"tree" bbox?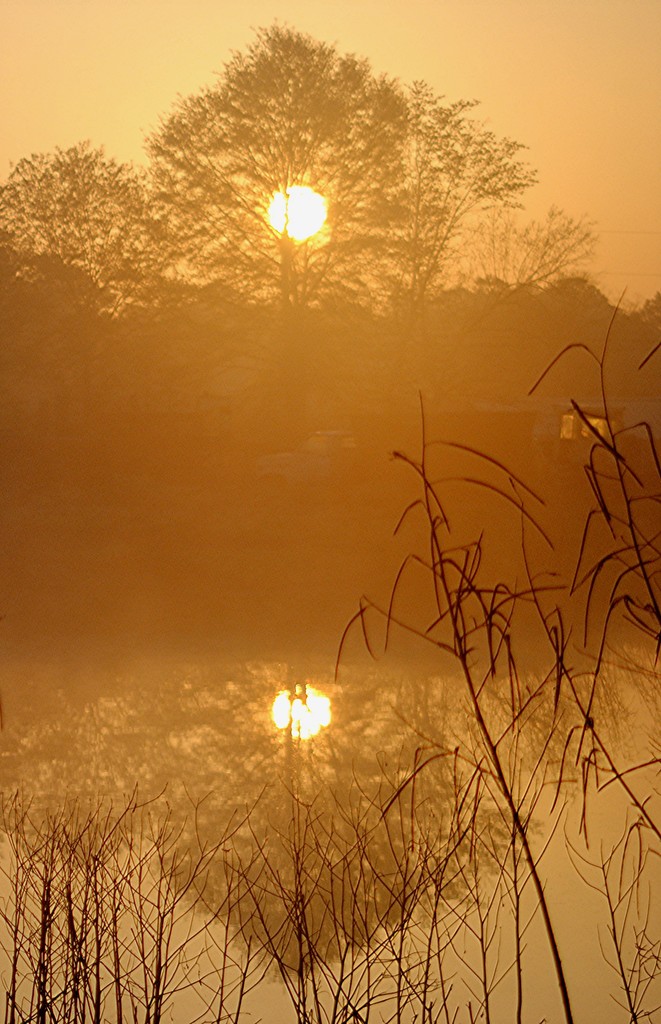
<region>472, 183, 603, 332</region>
